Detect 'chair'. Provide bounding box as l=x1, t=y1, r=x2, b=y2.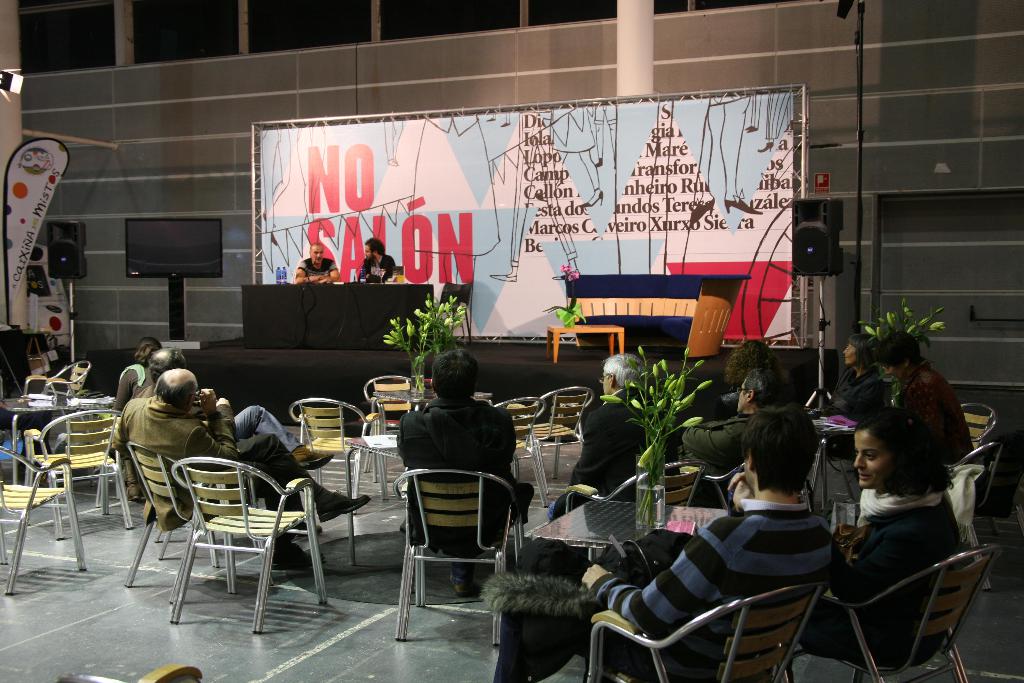
l=948, t=436, r=1023, b=596.
